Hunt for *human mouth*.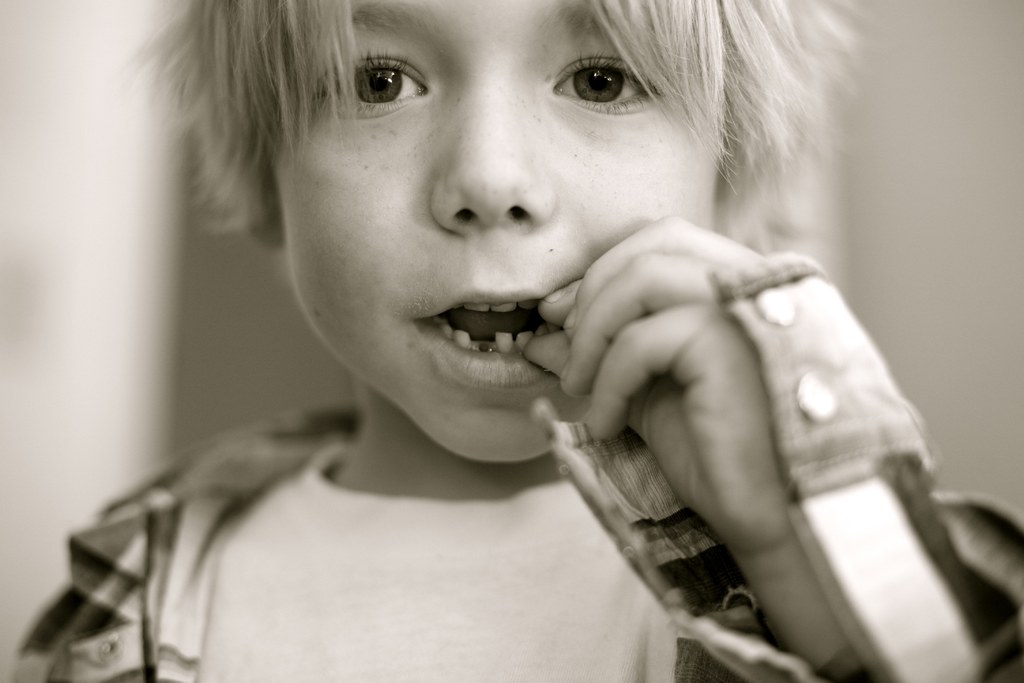
Hunted down at x1=375, y1=284, x2=604, y2=407.
